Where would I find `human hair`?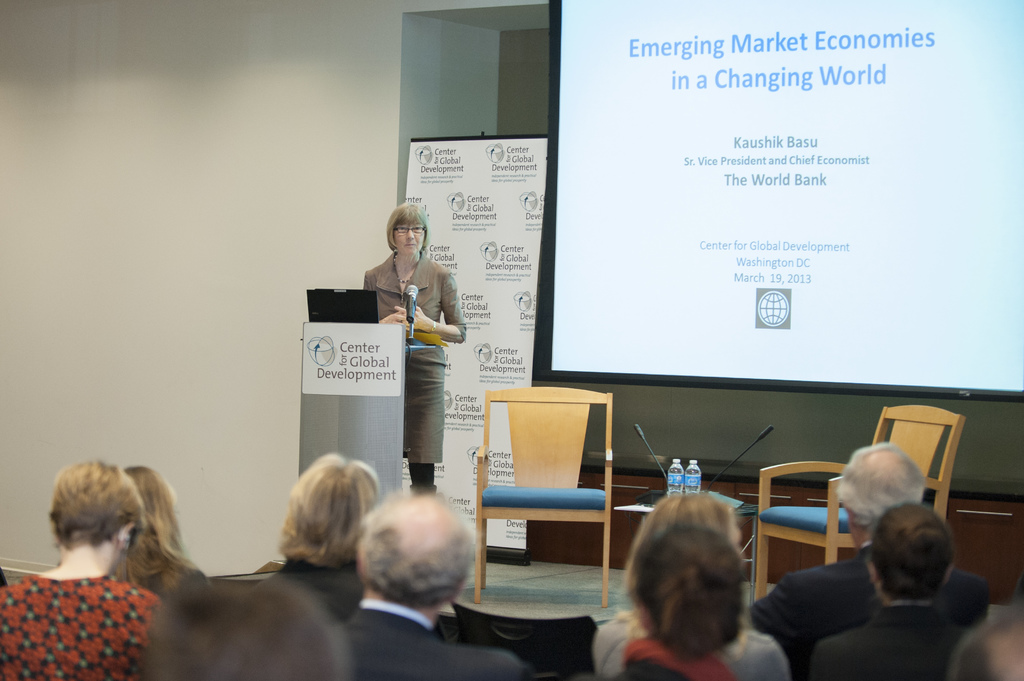
At box(49, 461, 147, 551).
